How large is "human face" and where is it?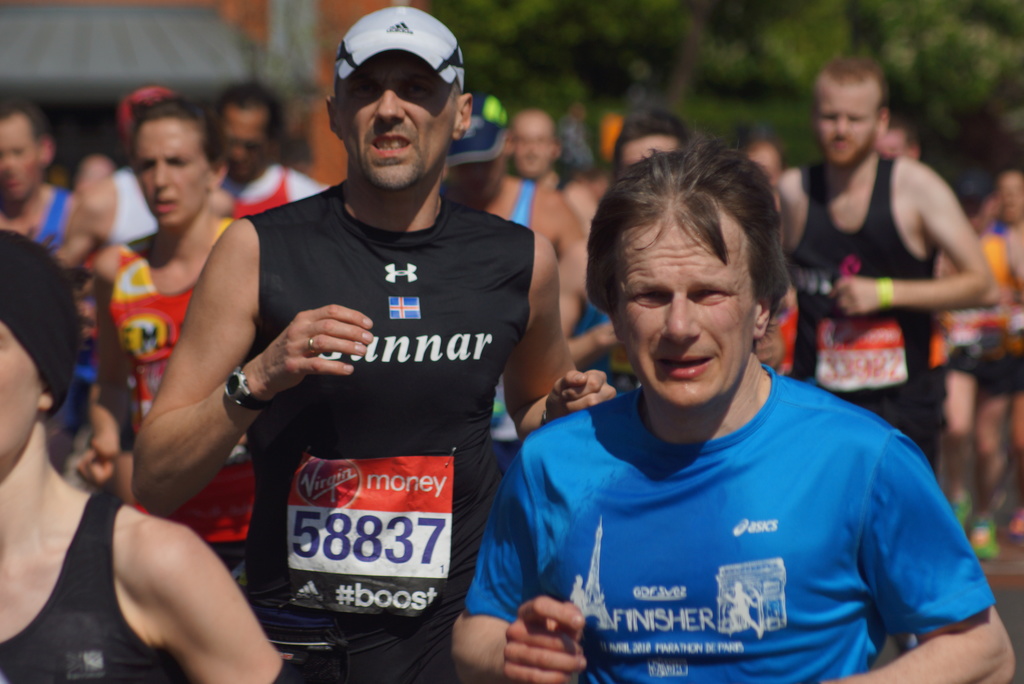
Bounding box: (817,79,882,167).
